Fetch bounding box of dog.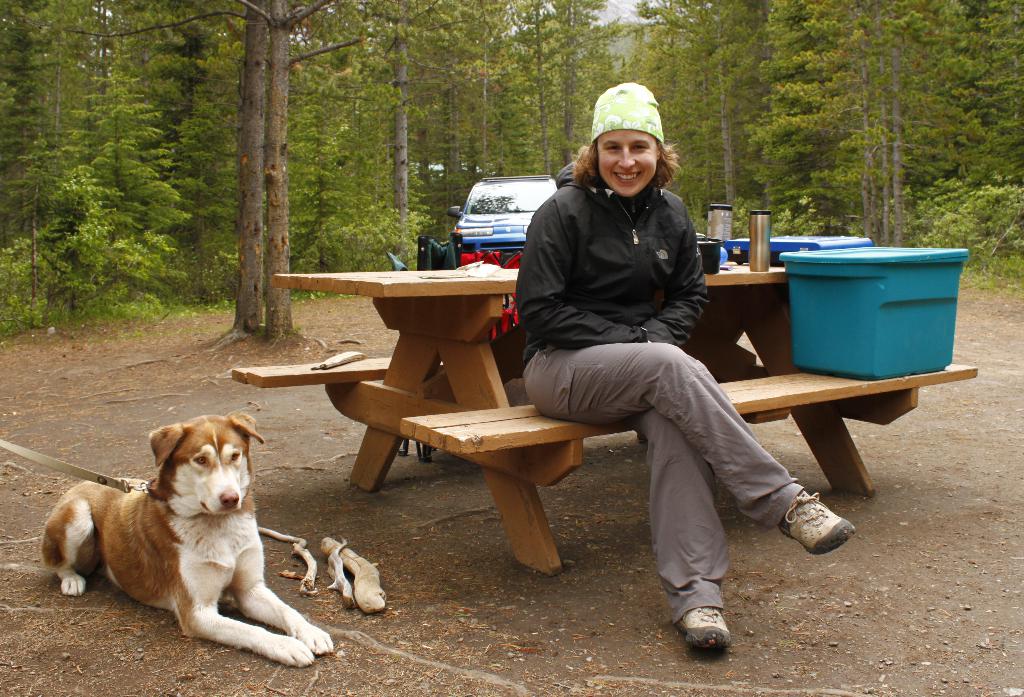
Bbox: (x1=36, y1=413, x2=335, y2=667).
